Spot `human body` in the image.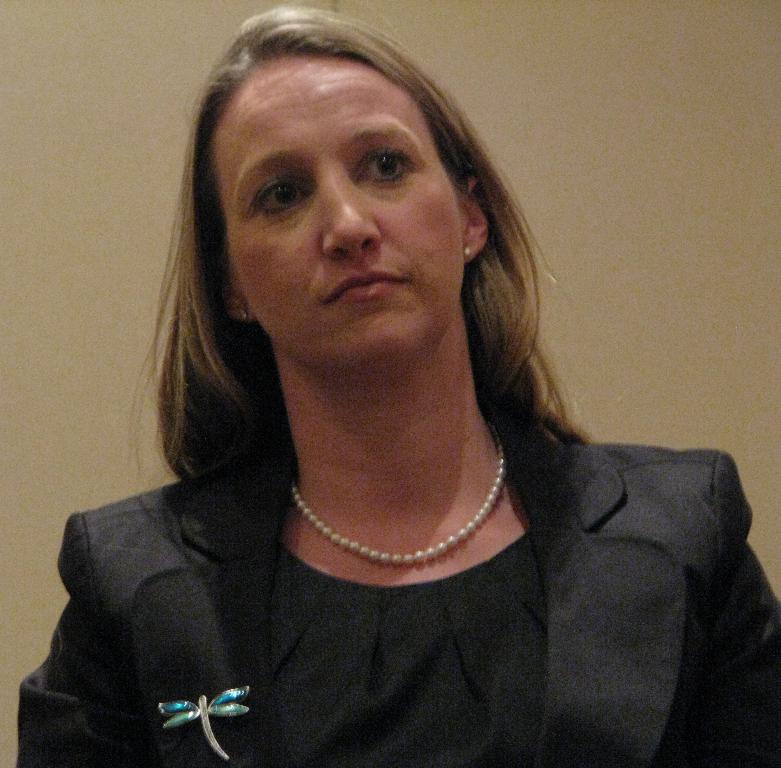
`human body` found at <bbox>55, 124, 674, 767</bbox>.
